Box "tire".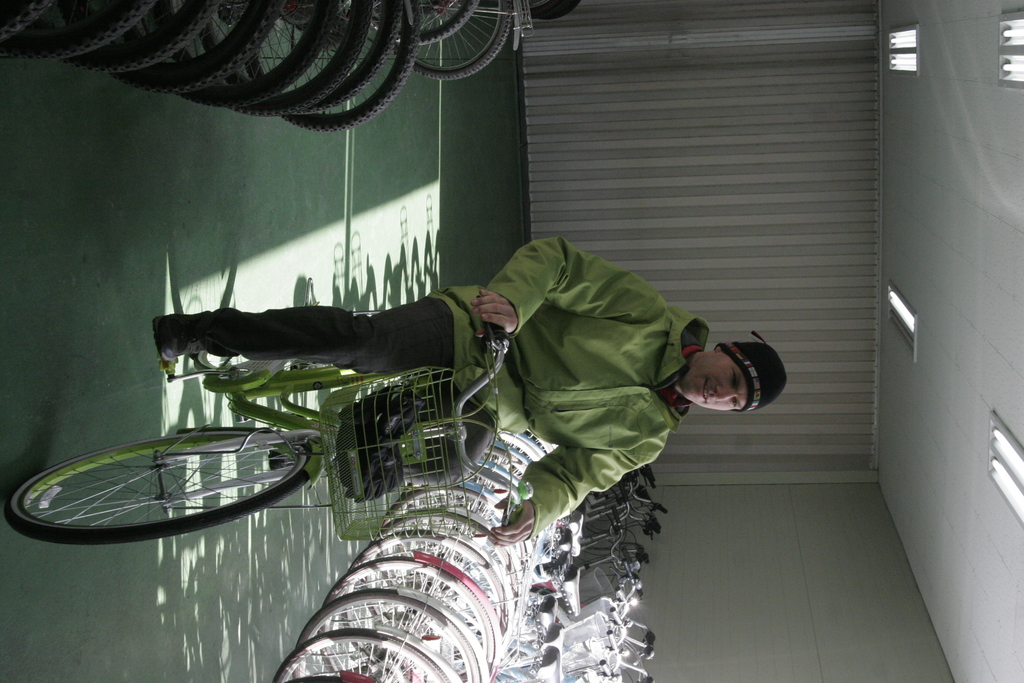
406 3 479 40.
